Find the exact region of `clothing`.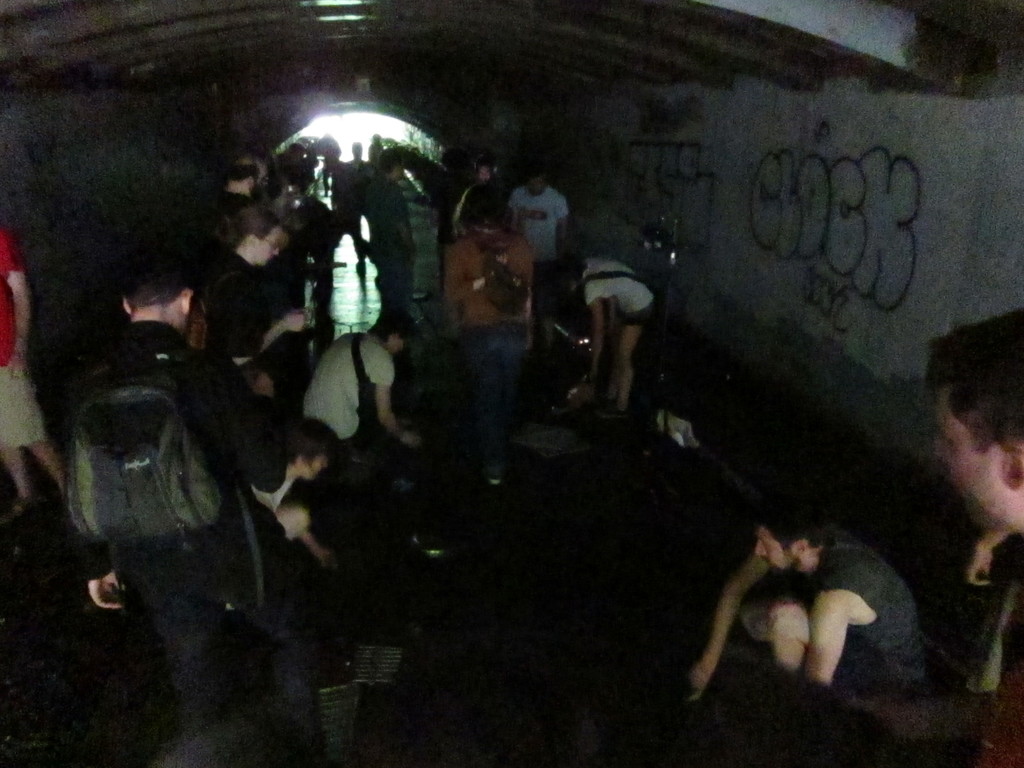
Exact region: Rect(568, 234, 672, 434).
